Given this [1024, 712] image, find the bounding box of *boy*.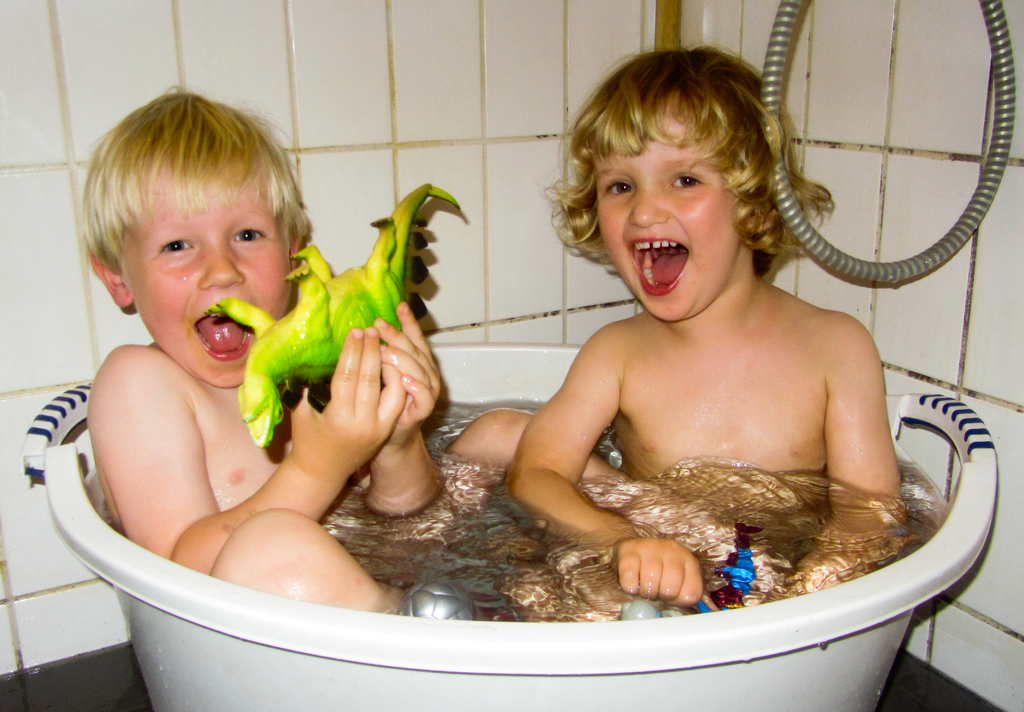
79 81 773 615.
